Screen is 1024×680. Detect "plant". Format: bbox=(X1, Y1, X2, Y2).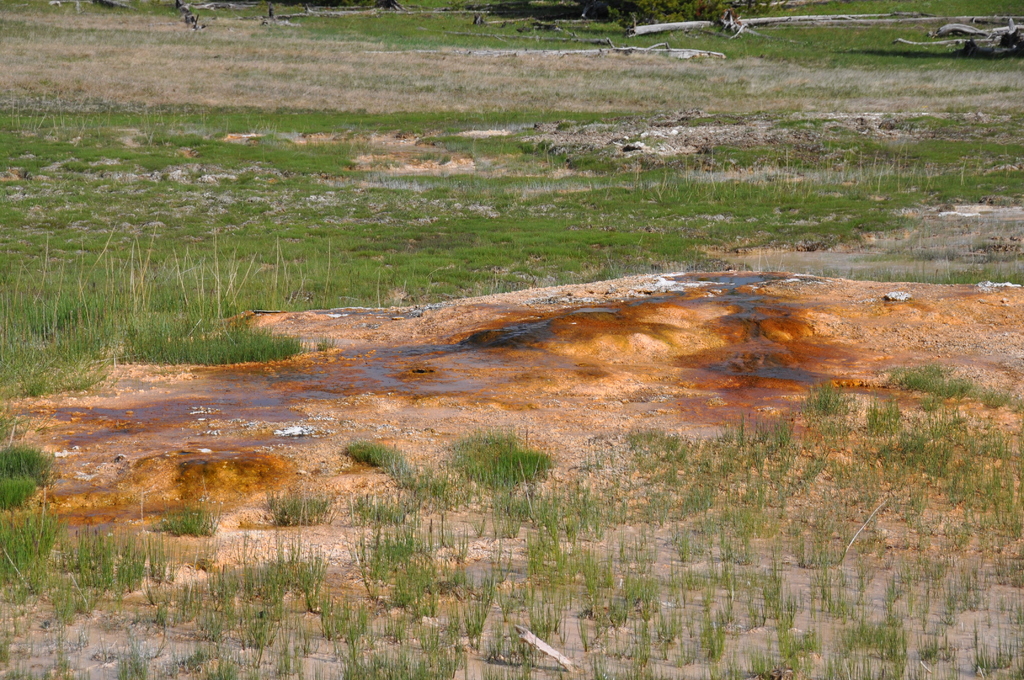
bbox=(0, 617, 39, 679).
